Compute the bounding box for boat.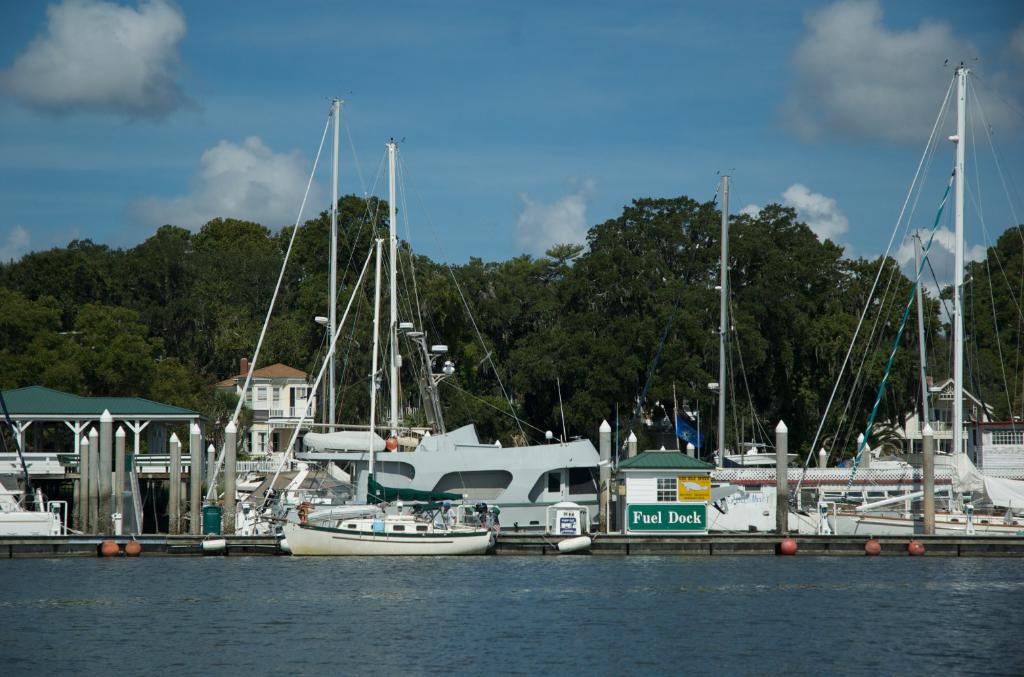
bbox=[278, 503, 482, 555].
